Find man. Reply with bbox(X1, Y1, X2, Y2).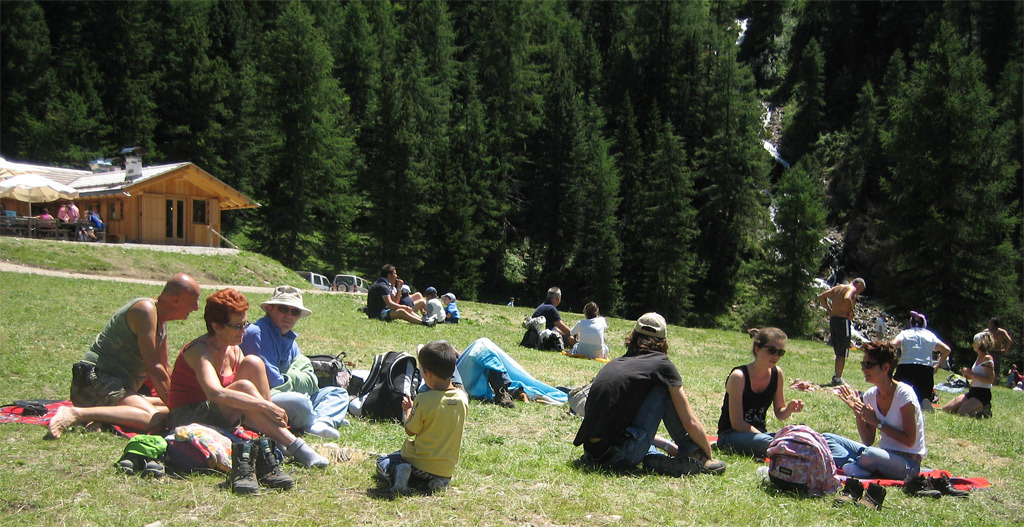
bbox(65, 200, 87, 242).
